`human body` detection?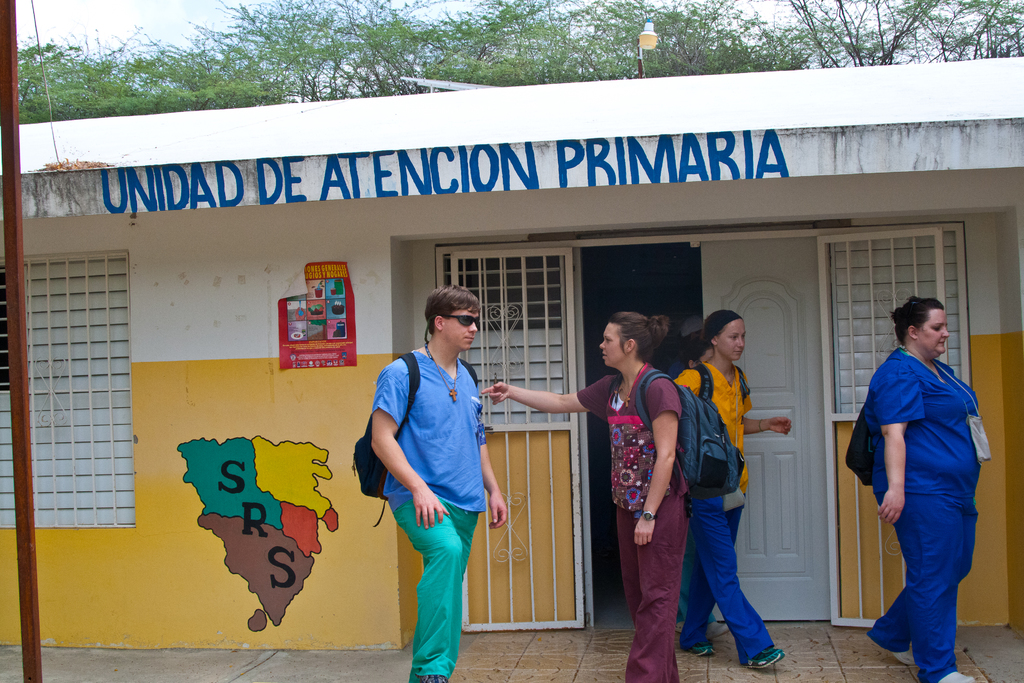
(x1=383, y1=294, x2=515, y2=682)
